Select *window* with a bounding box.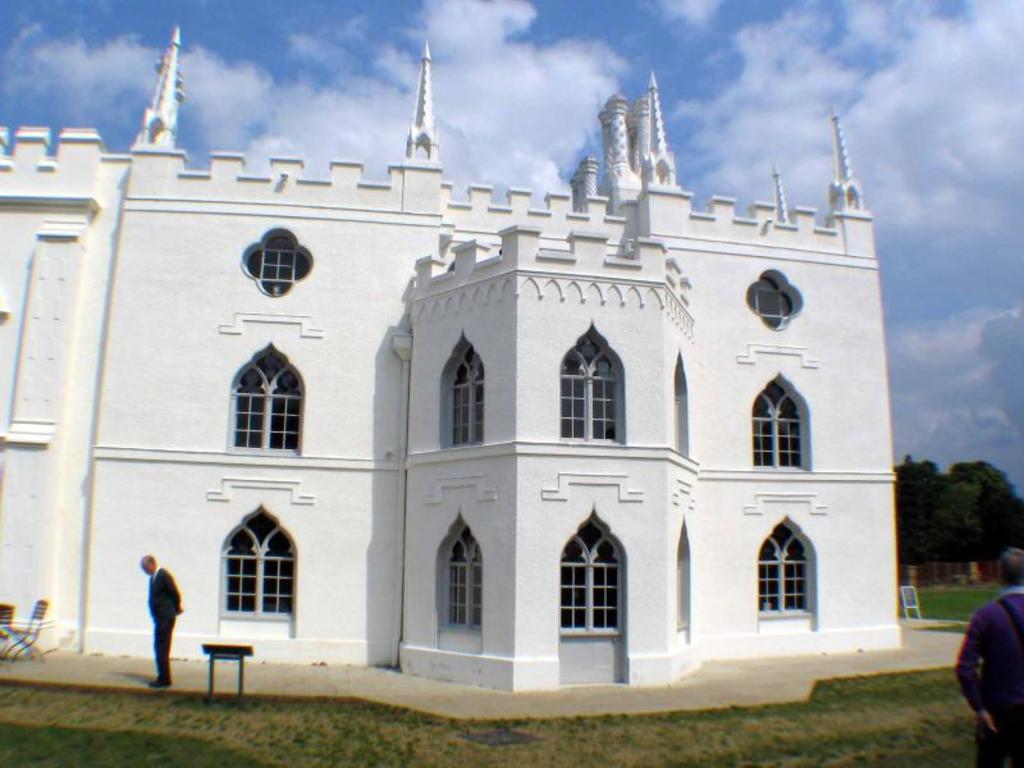
pyautogui.locateOnScreen(232, 351, 306, 454).
